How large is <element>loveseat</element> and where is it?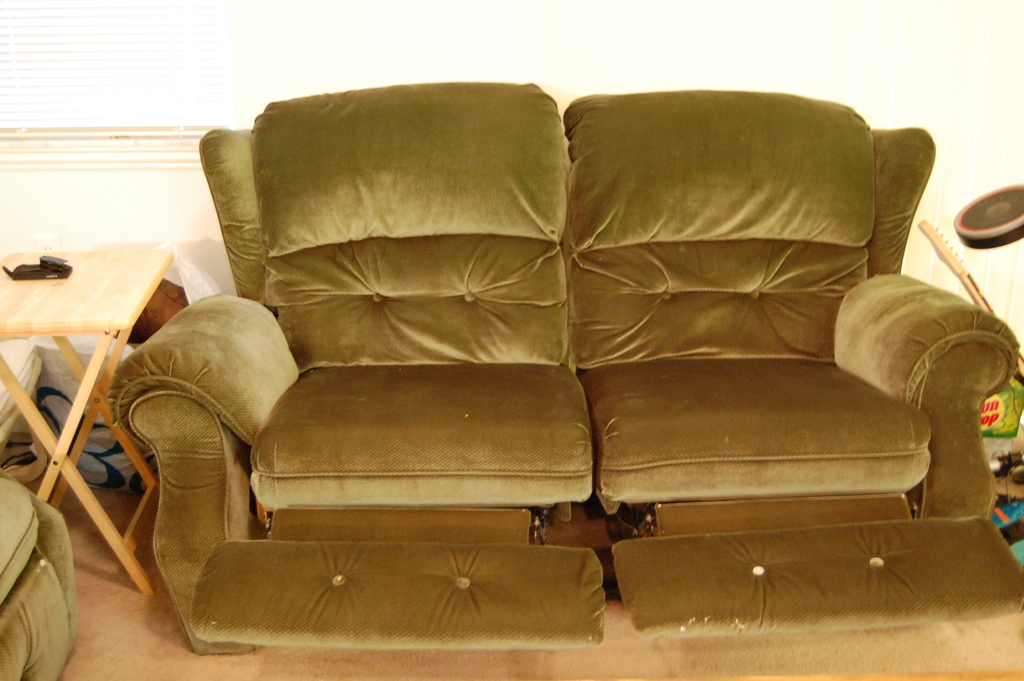
Bounding box: select_region(113, 78, 982, 670).
